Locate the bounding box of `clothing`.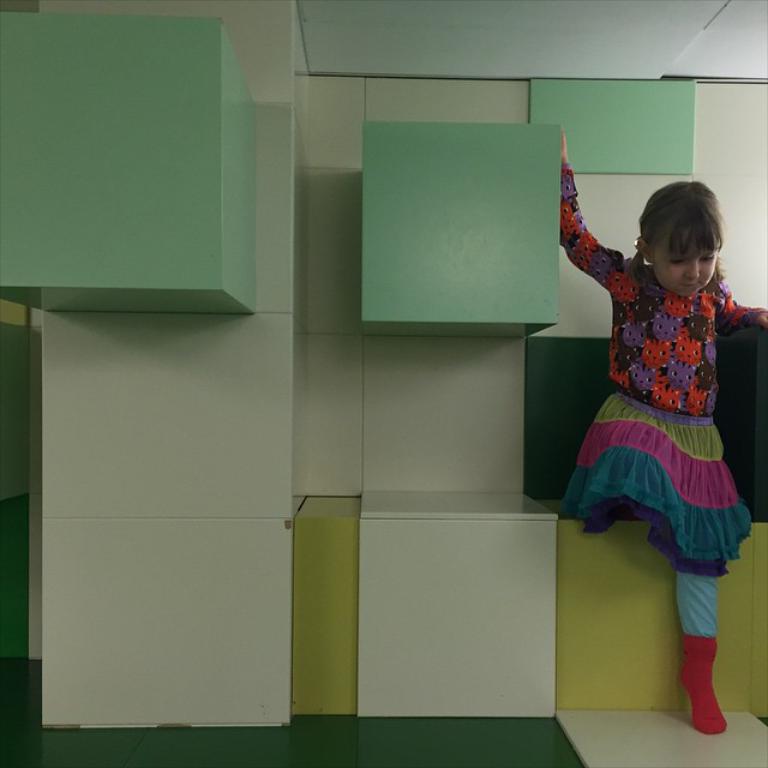
Bounding box: BBox(674, 568, 720, 636).
